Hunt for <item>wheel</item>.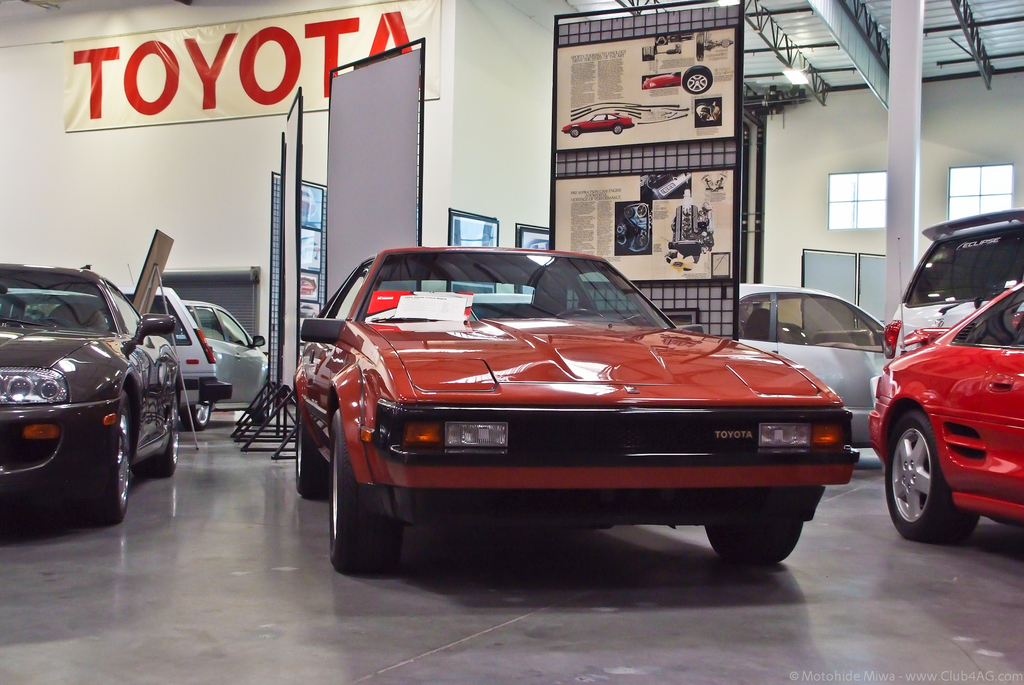
Hunted down at (x1=886, y1=410, x2=980, y2=542).
